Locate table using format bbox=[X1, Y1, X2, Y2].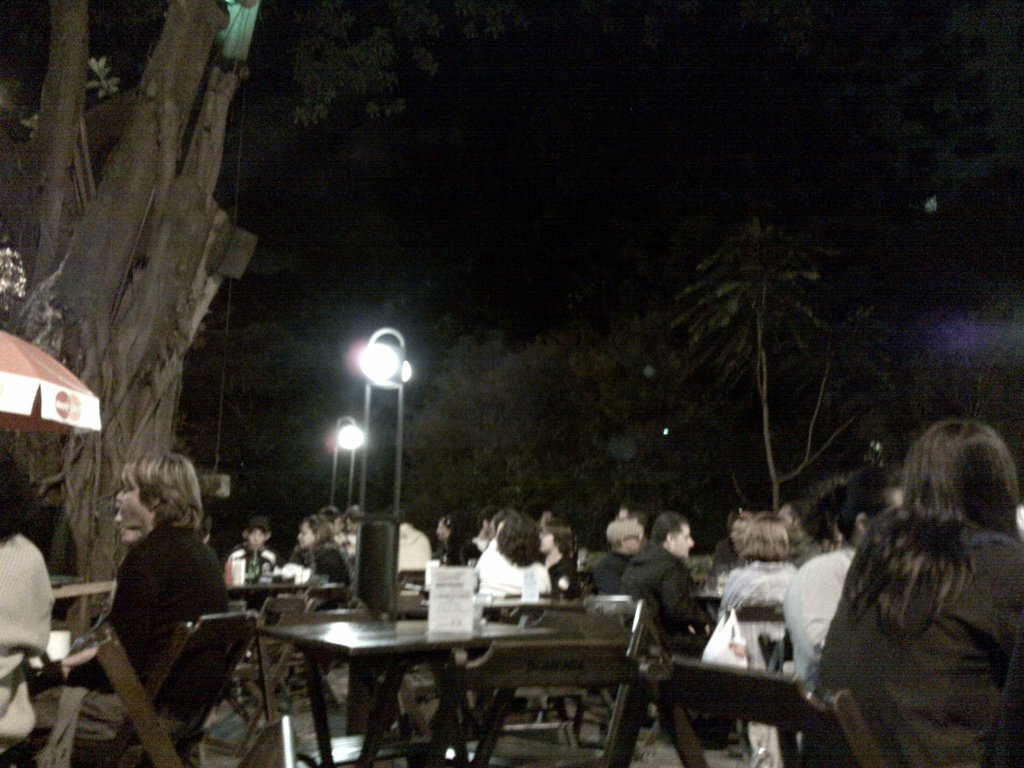
bbox=[44, 566, 122, 616].
